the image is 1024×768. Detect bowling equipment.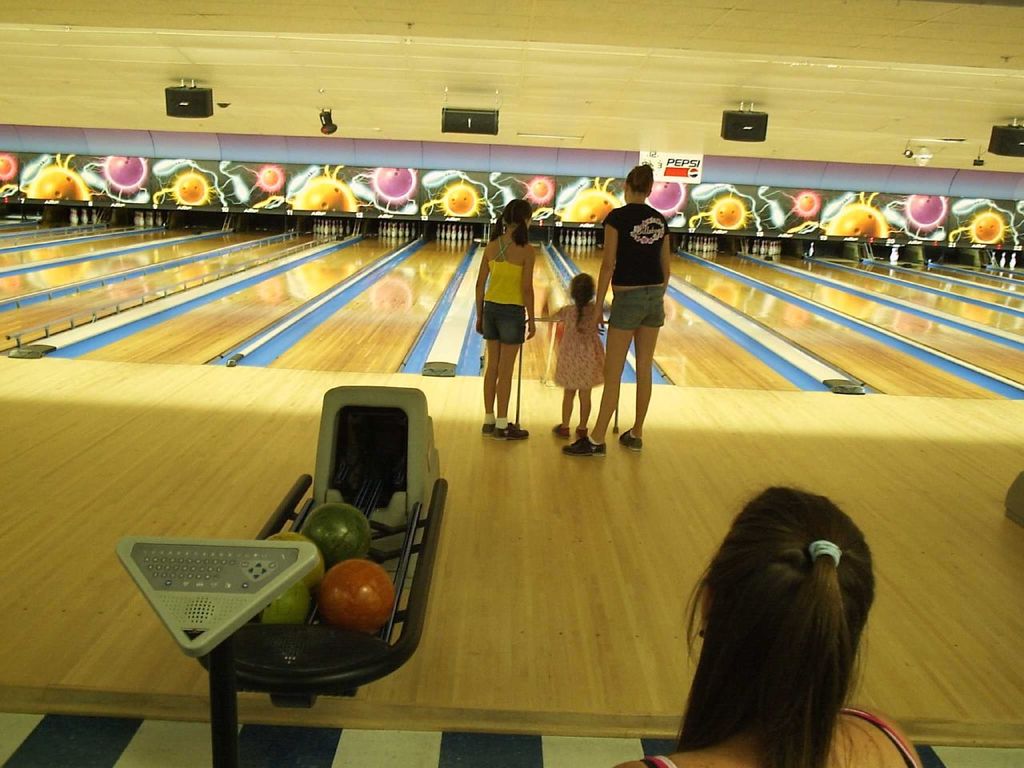
Detection: detection(1005, 249, 1011, 269).
